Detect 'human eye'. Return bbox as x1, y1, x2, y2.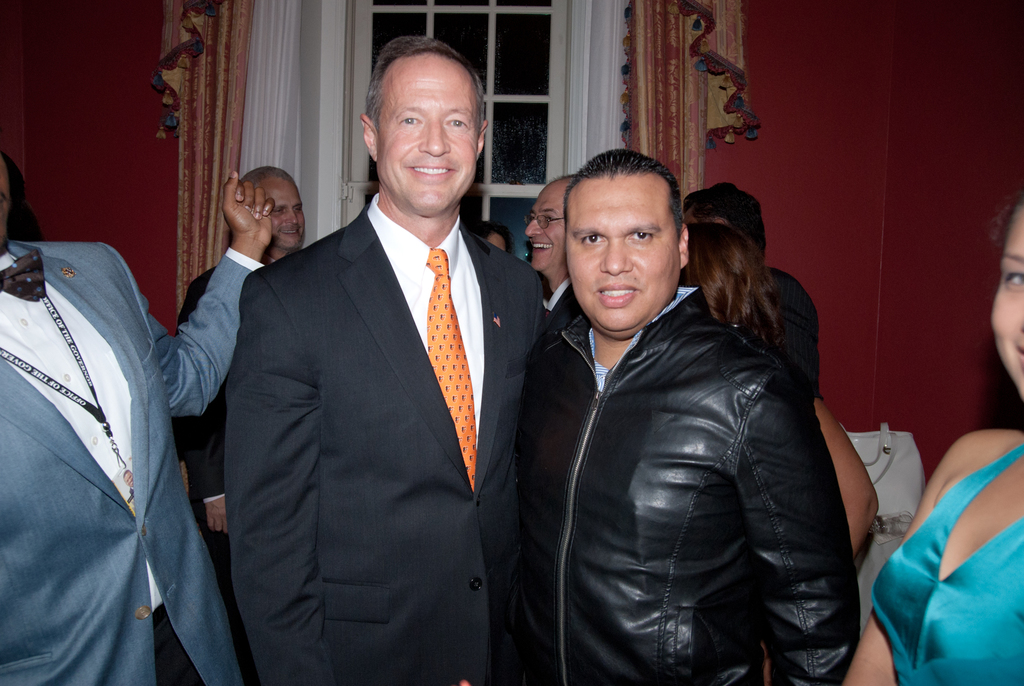
445, 110, 476, 131.
